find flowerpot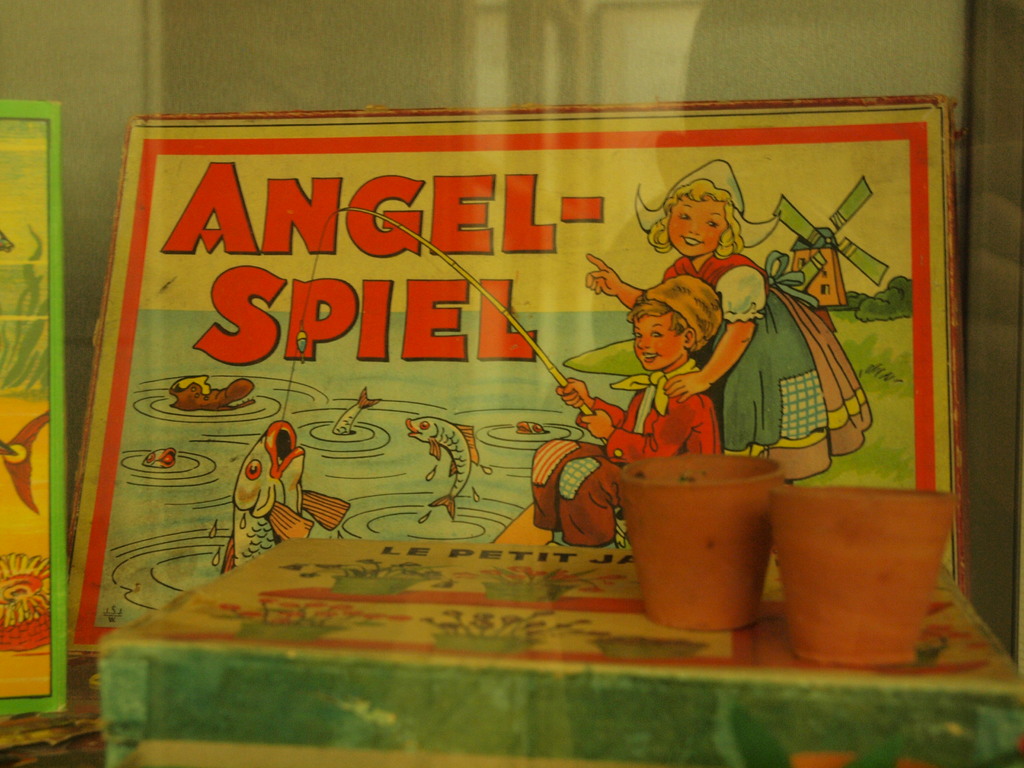
[left=771, top=481, right=957, bottom=669]
